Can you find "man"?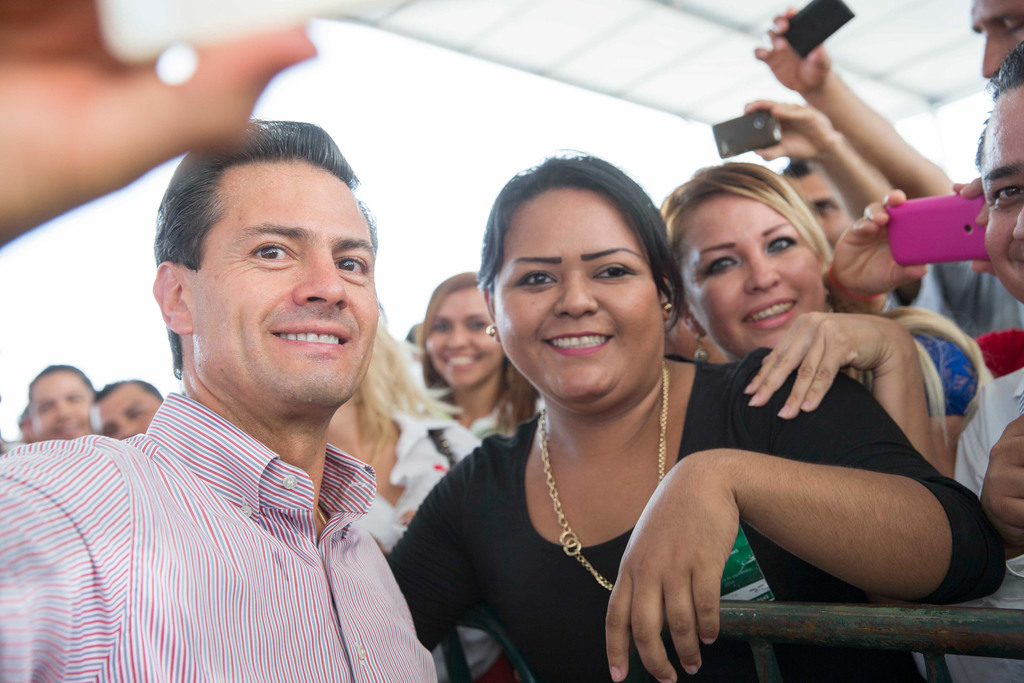
Yes, bounding box: l=935, t=47, r=1023, b=682.
